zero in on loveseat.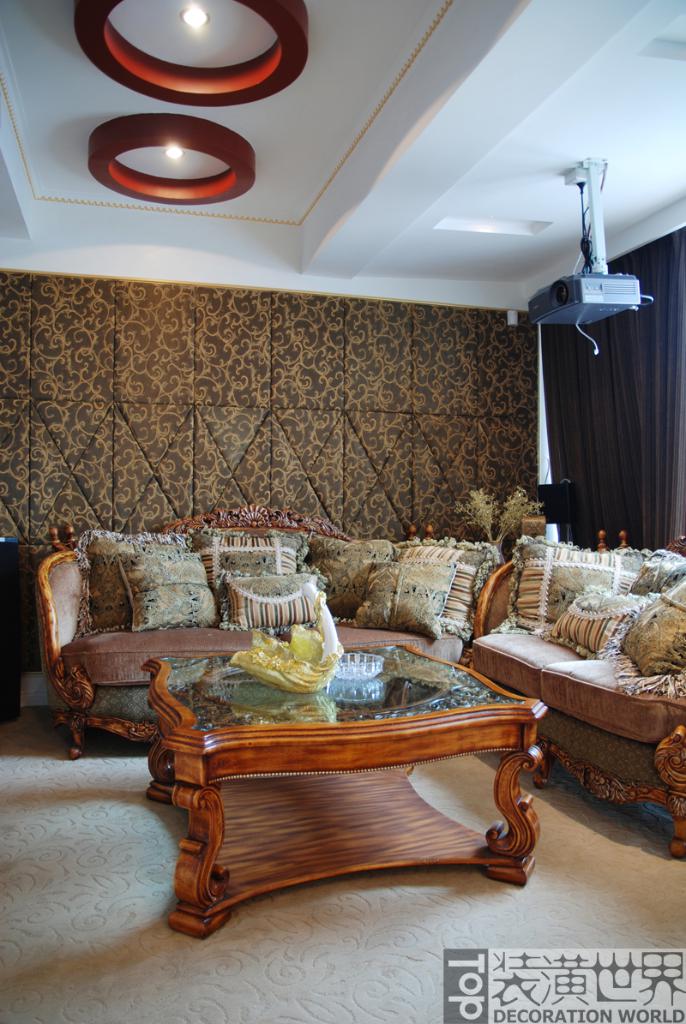
Zeroed in: locate(32, 532, 685, 859).
